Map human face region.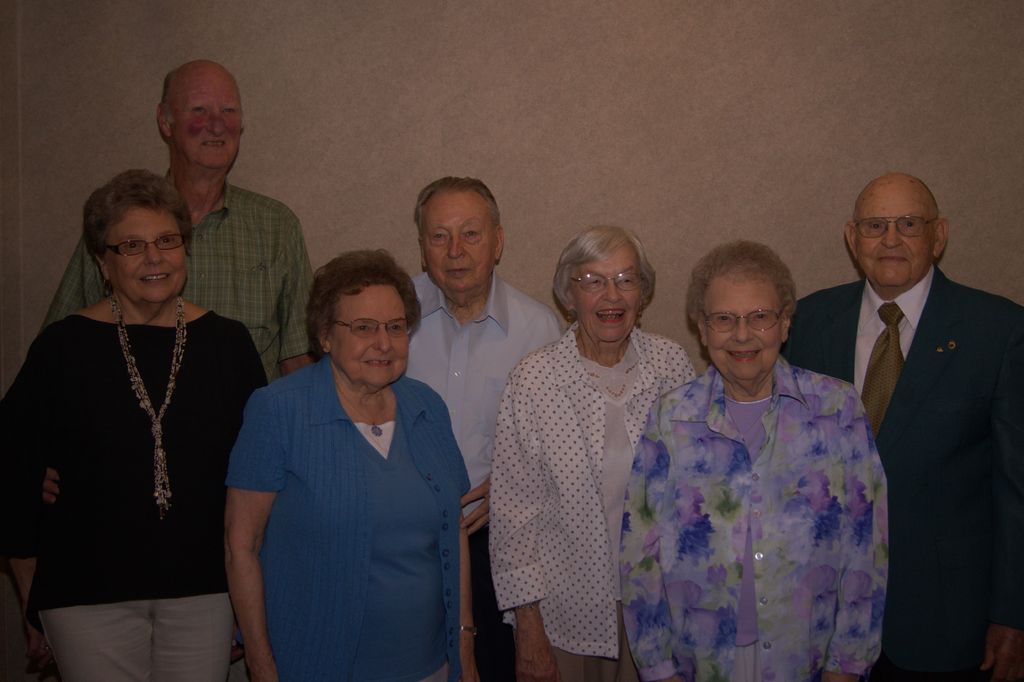
Mapped to [421,197,493,291].
